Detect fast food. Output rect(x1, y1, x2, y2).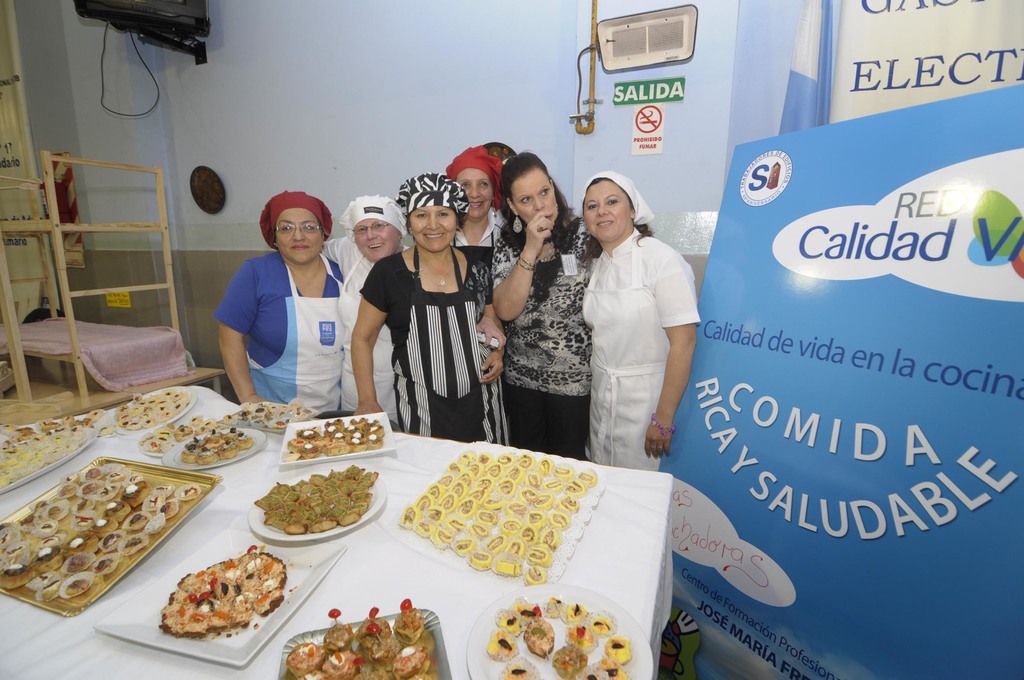
rect(465, 553, 492, 569).
